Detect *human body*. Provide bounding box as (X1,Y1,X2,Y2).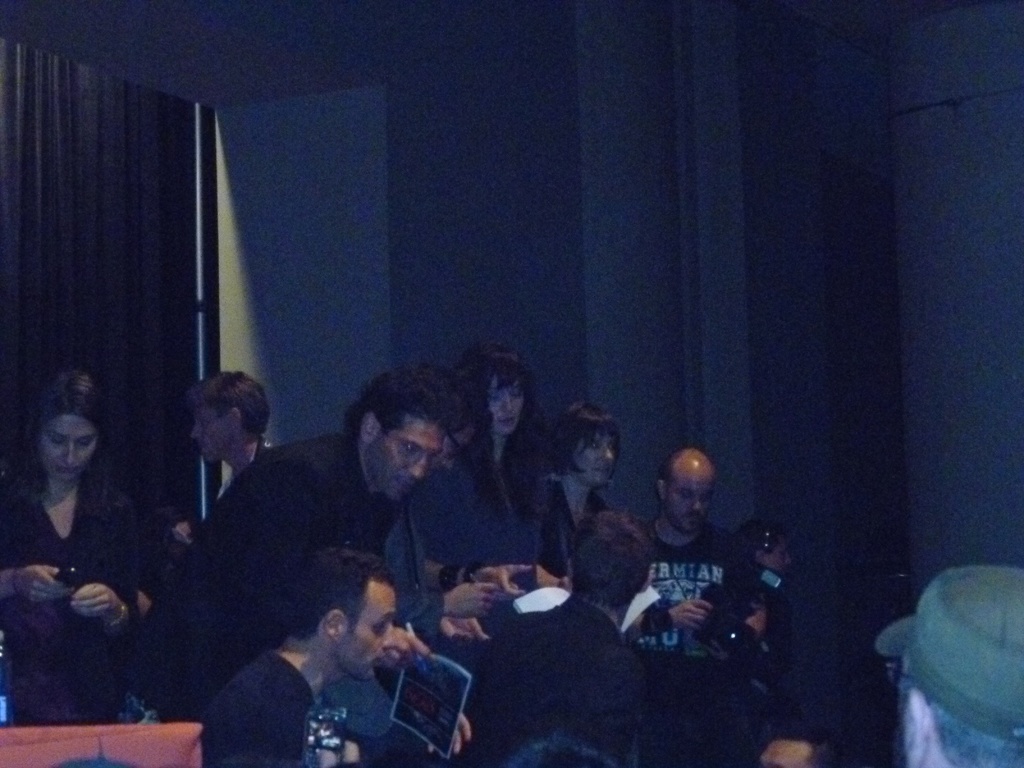
(196,636,324,767).
